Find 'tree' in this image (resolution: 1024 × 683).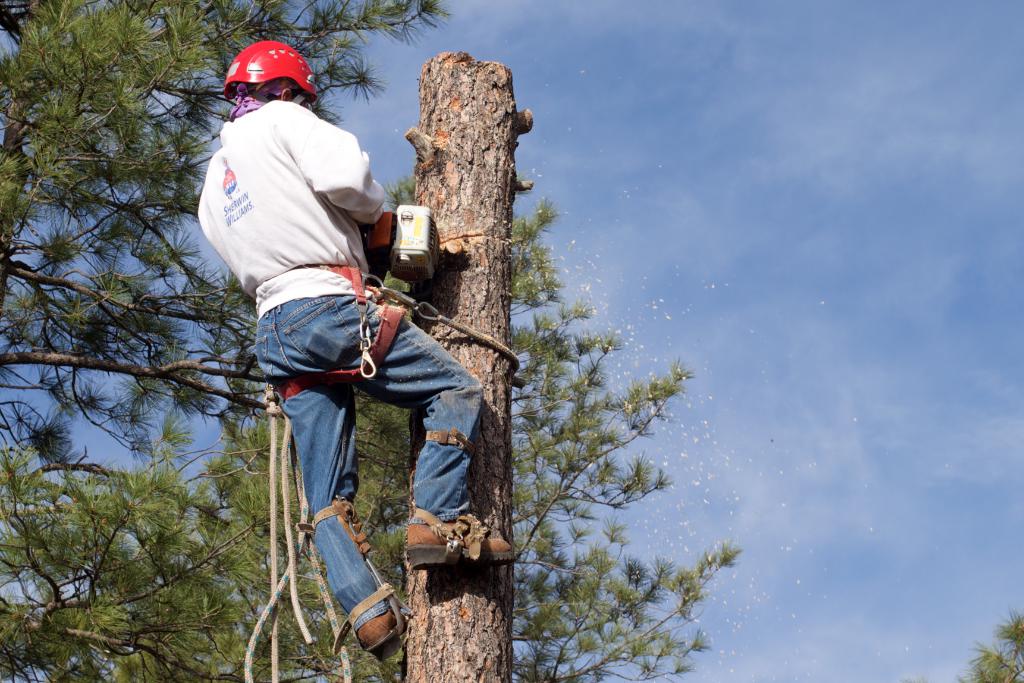
locate(0, 0, 741, 682).
